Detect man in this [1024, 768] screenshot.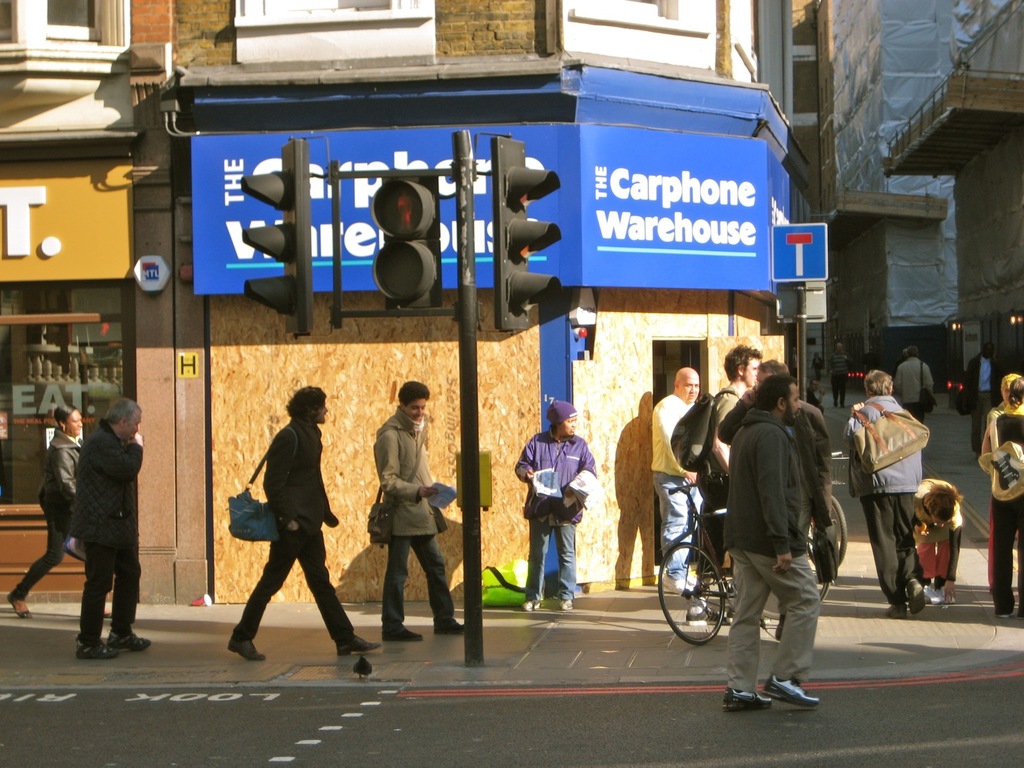
Detection: bbox(68, 397, 151, 660).
